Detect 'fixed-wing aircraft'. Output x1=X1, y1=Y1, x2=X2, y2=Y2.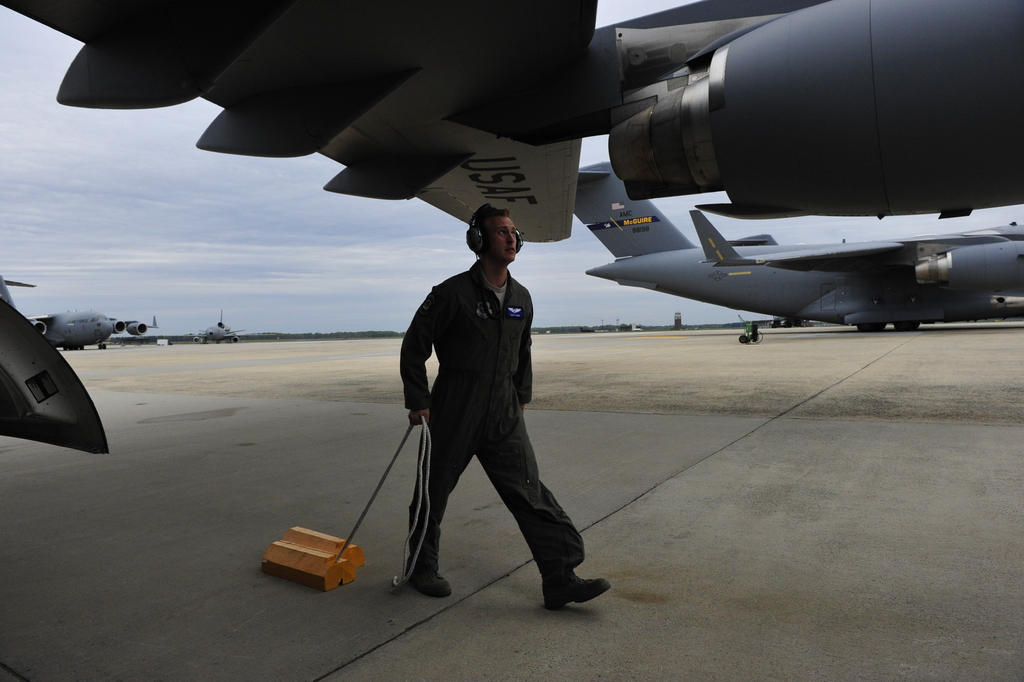
x1=28, y1=305, x2=161, y2=348.
